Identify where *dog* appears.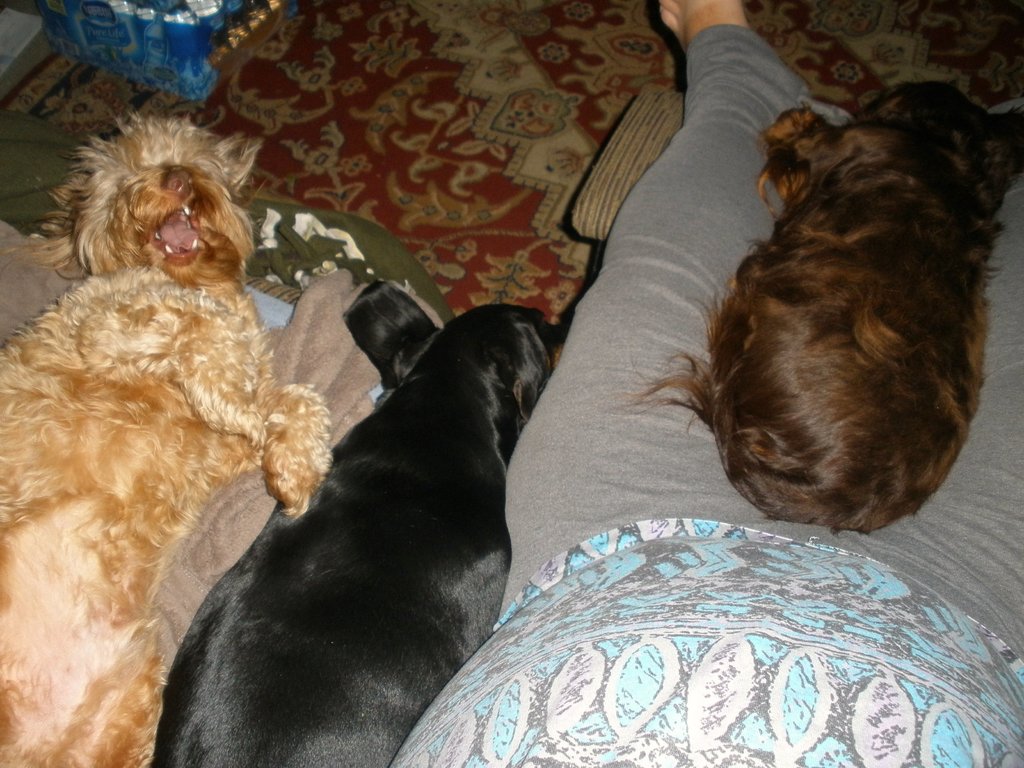
Appears at <box>635,85,1023,536</box>.
